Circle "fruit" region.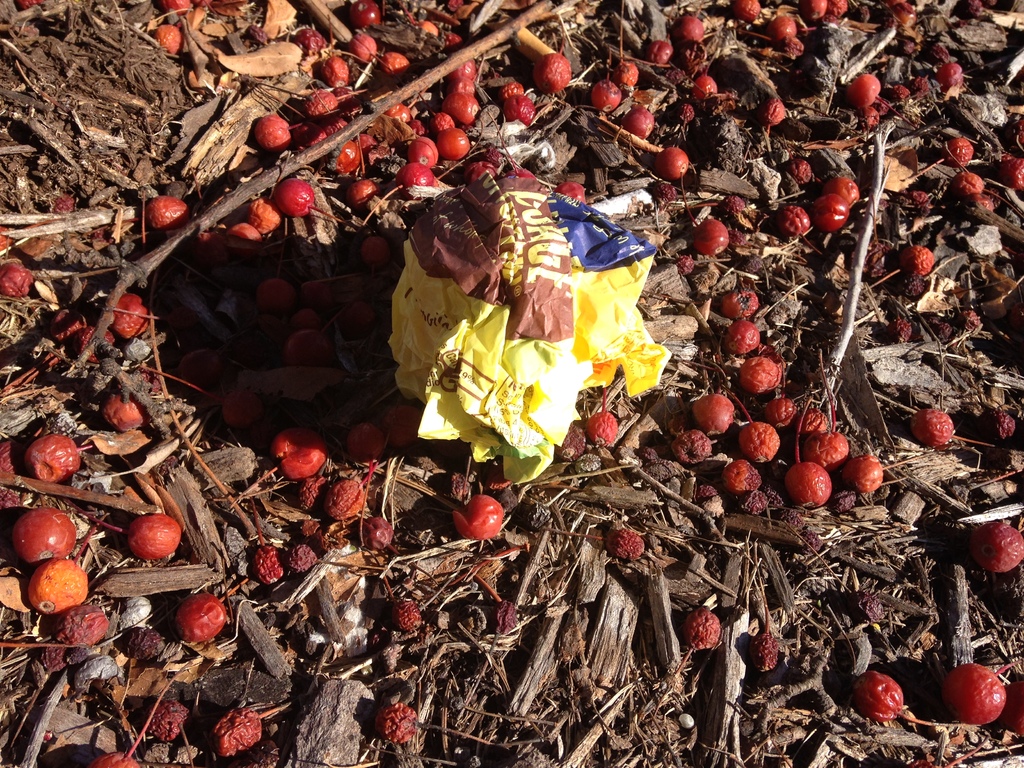
Region: l=0, t=264, r=31, b=298.
